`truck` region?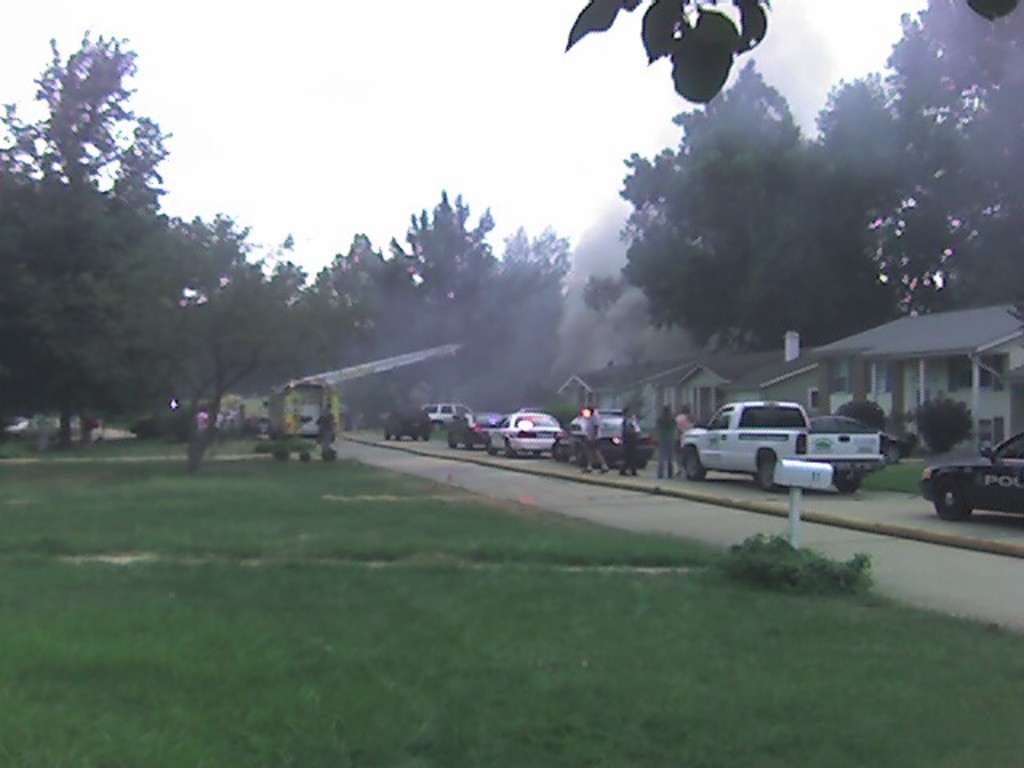
[left=683, top=395, right=872, bottom=485]
